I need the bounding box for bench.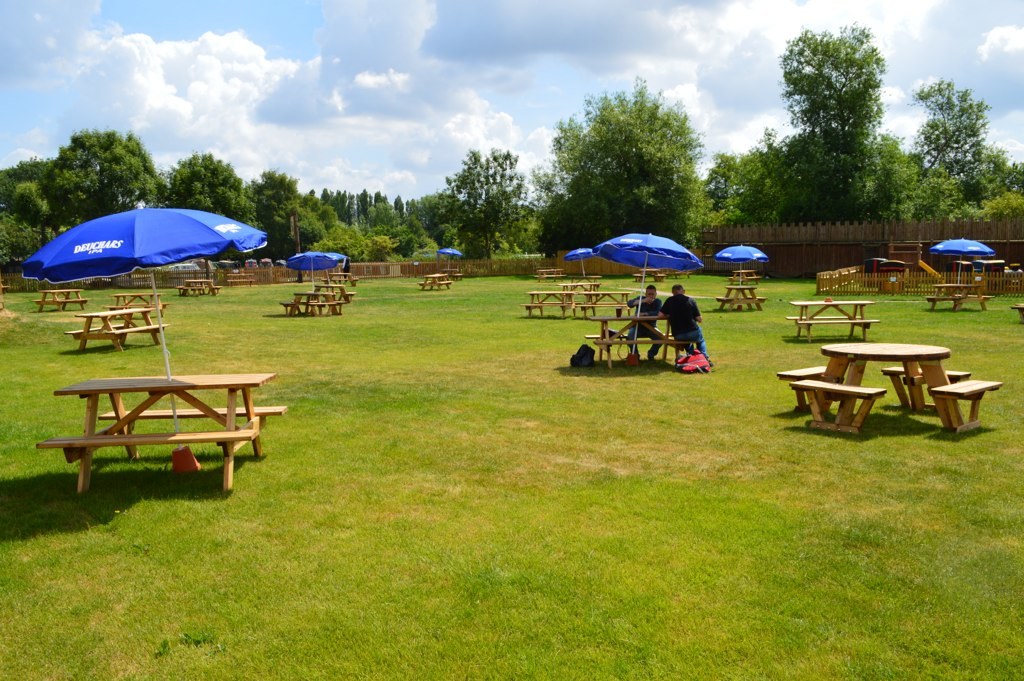
Here it is: bbox=[319, 282, 348, 302].
